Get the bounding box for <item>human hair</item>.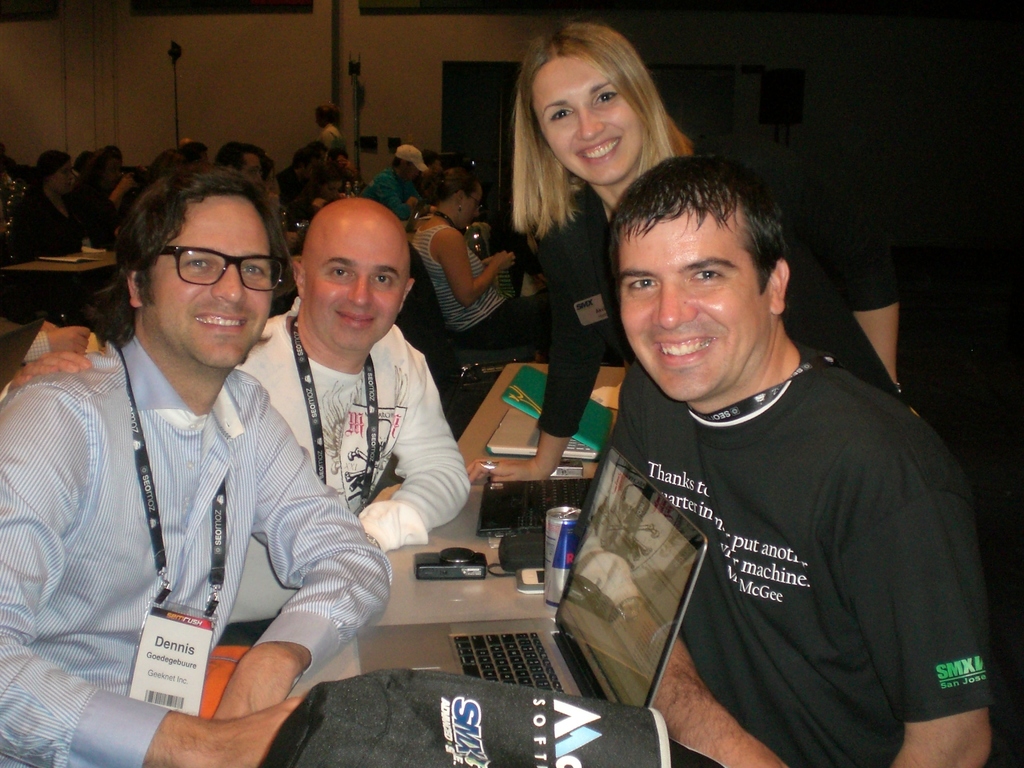
select_region(397, 144, 426, 171).
